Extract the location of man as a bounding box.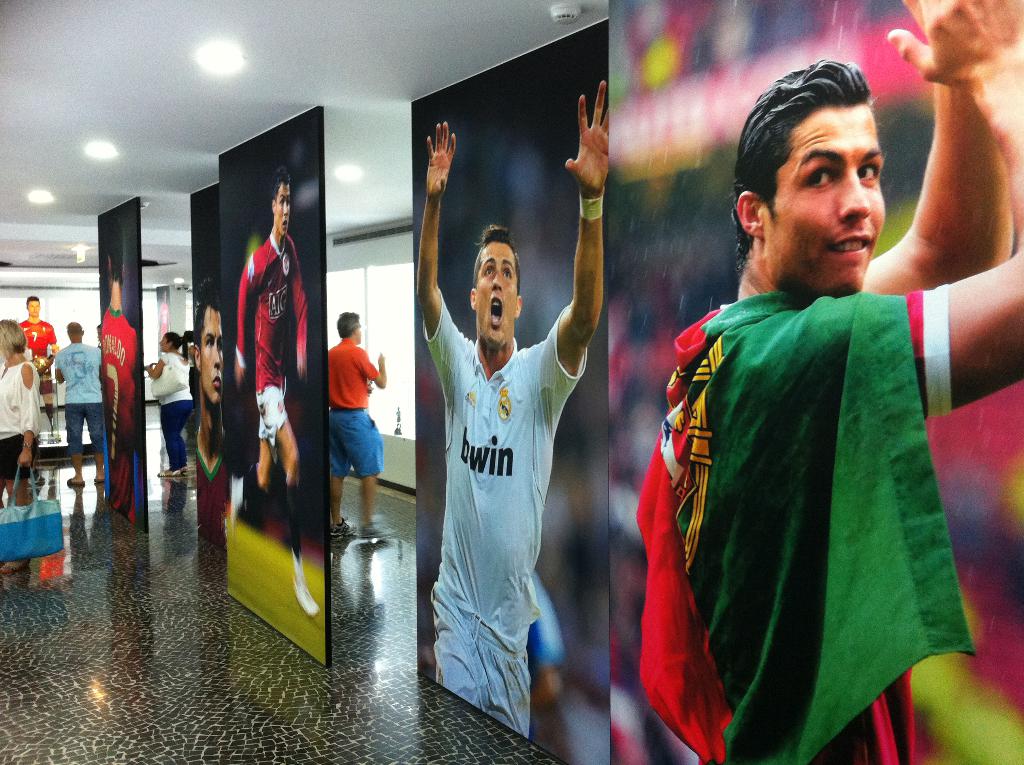
(x1=52, y1=319, x2=104, y2=487).
